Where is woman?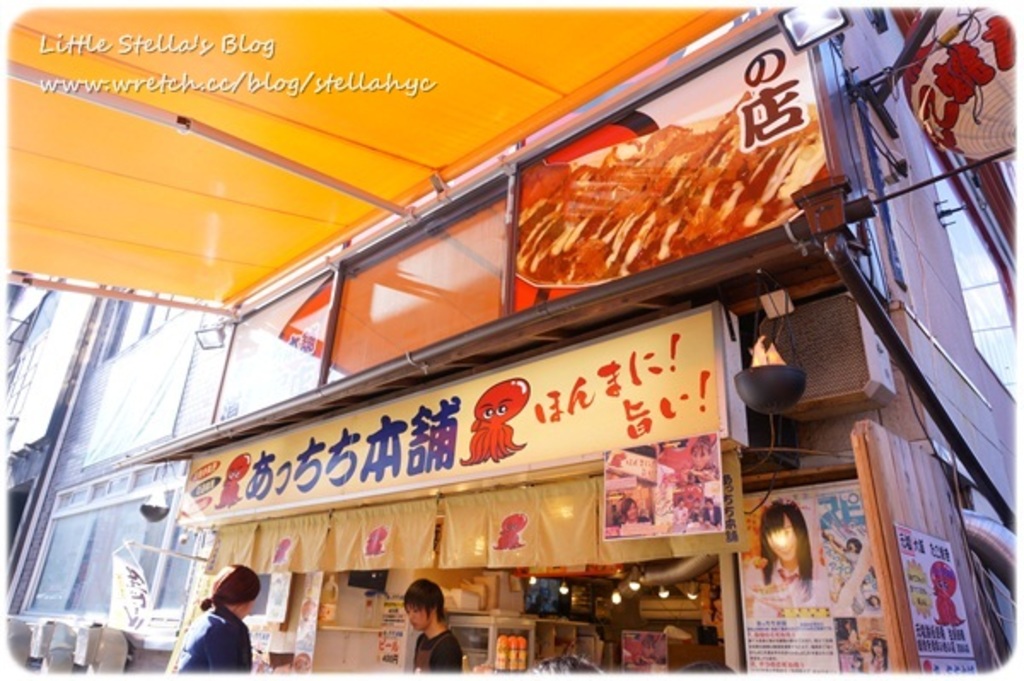
left=751, top=503, right=819, bottom=592.
